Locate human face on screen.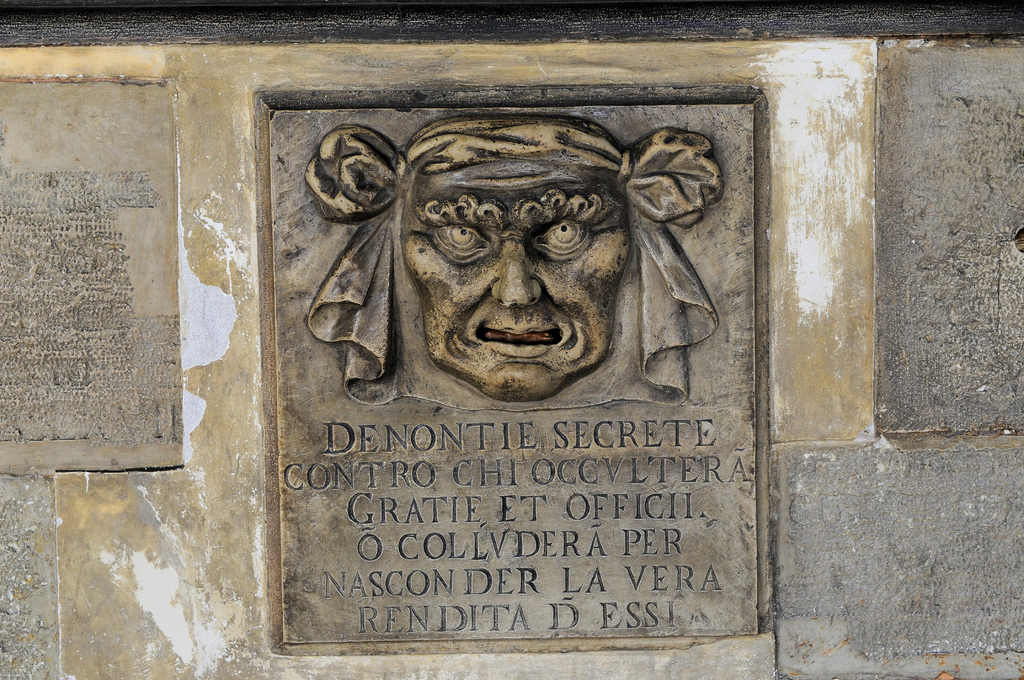
On screen at 404 156 629 398.
